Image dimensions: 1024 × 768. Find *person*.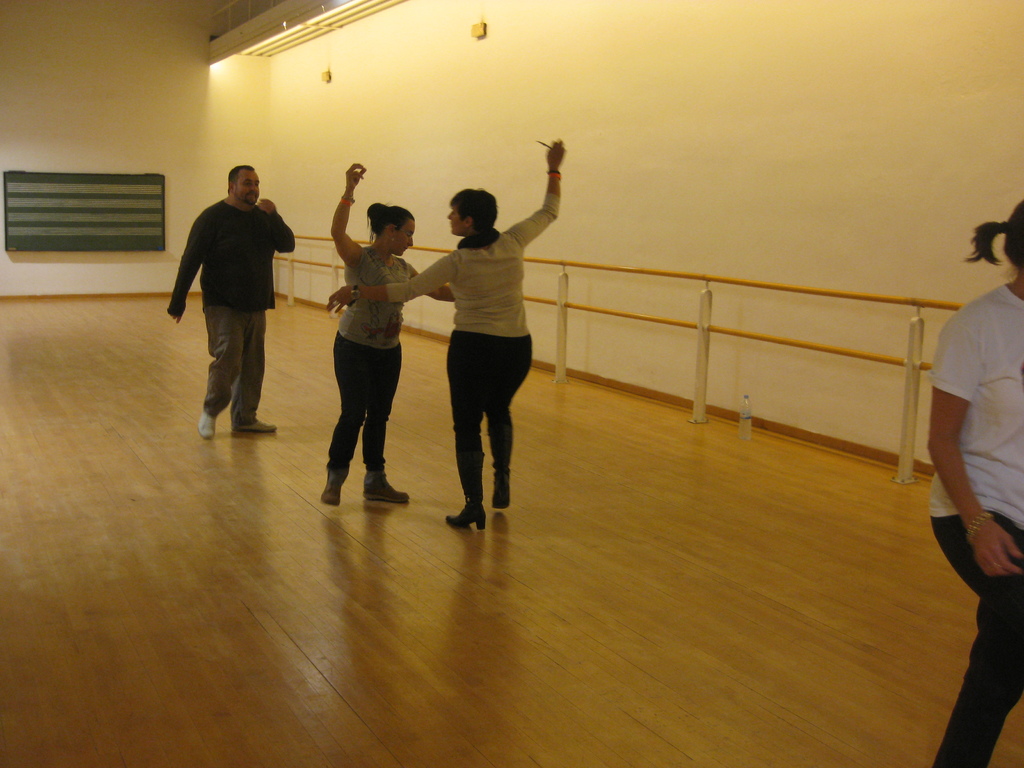
(x1=927, y1=200, x2=1023, y2=767).
